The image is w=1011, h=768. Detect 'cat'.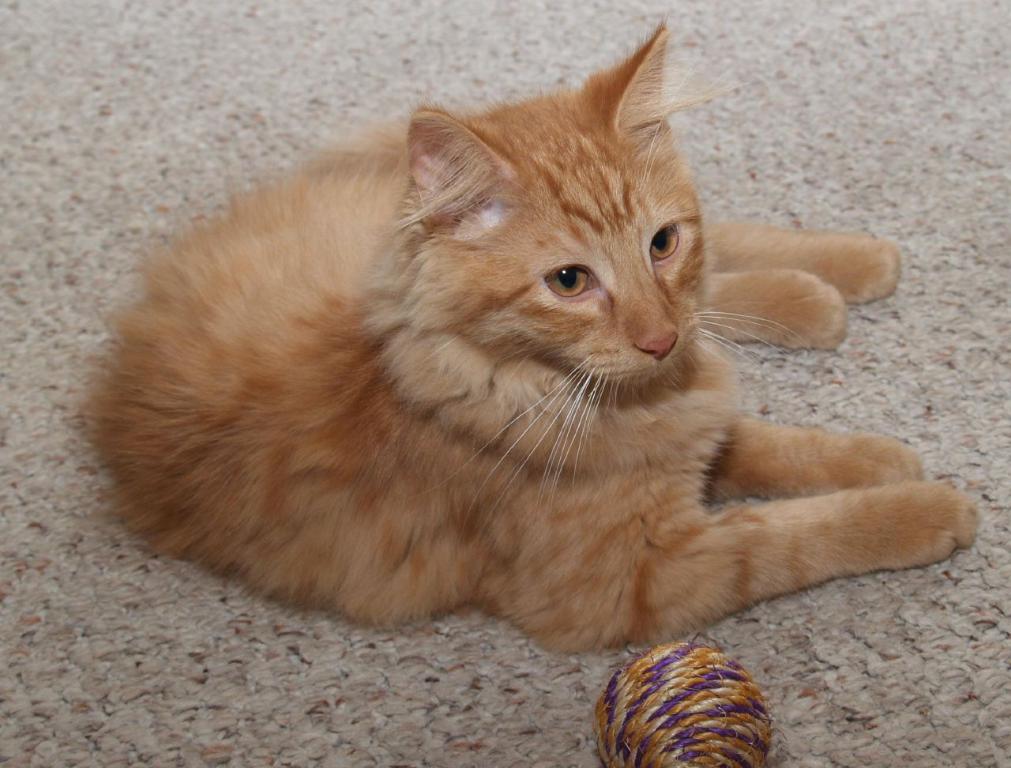
Detection: bbox=[68, 17, 983, 664].
